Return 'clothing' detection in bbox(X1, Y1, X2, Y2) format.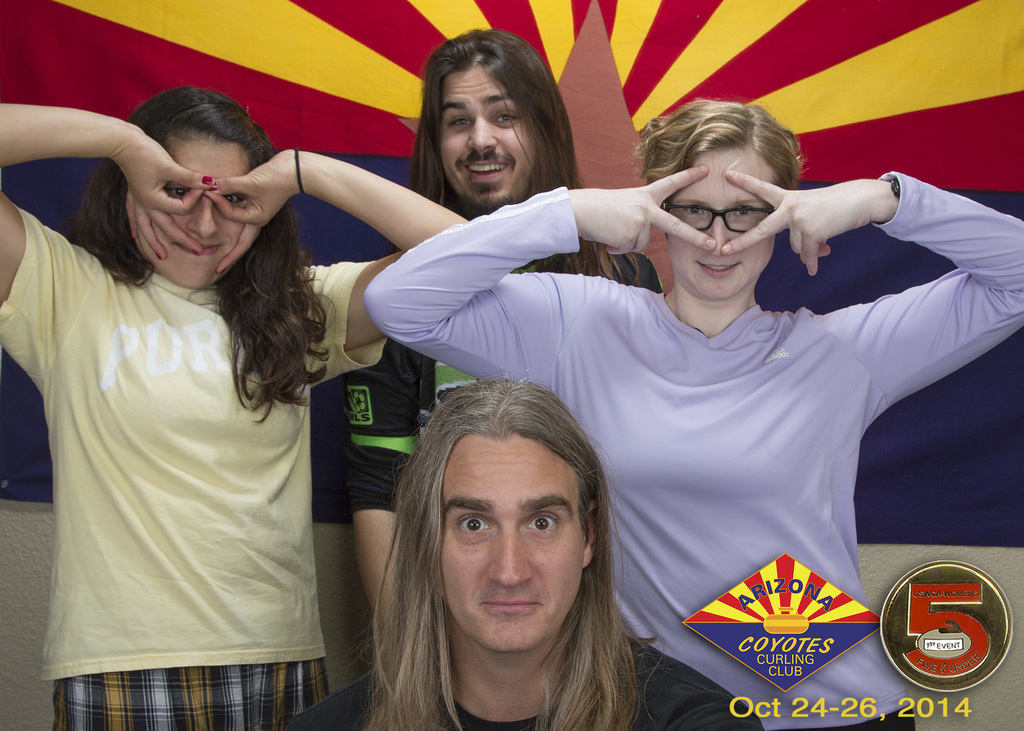
bbox(364, 168, 1023, 730).
